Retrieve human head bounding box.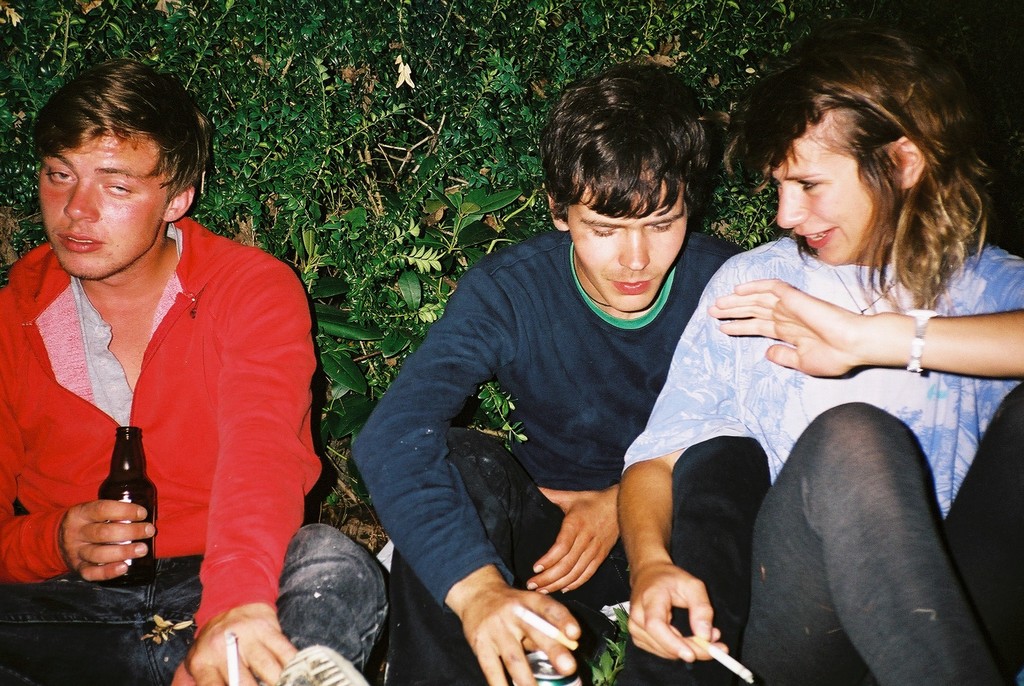
Bounding box: <region>723, 15, 989, 269</region>.
